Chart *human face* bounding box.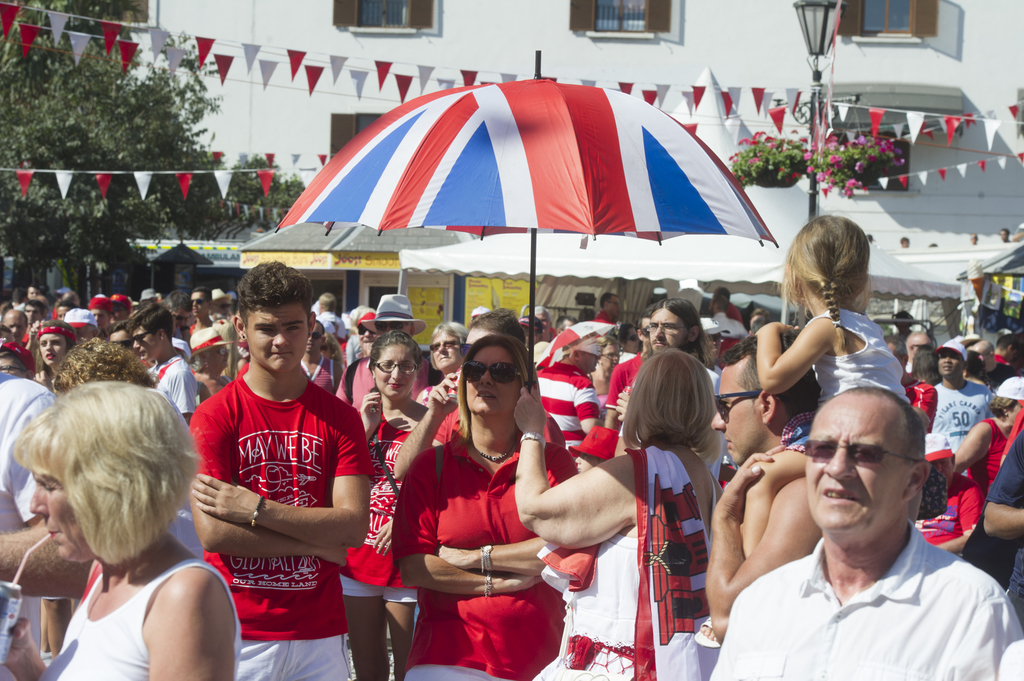
Charted: bbox(303, 321, 326, 353).
